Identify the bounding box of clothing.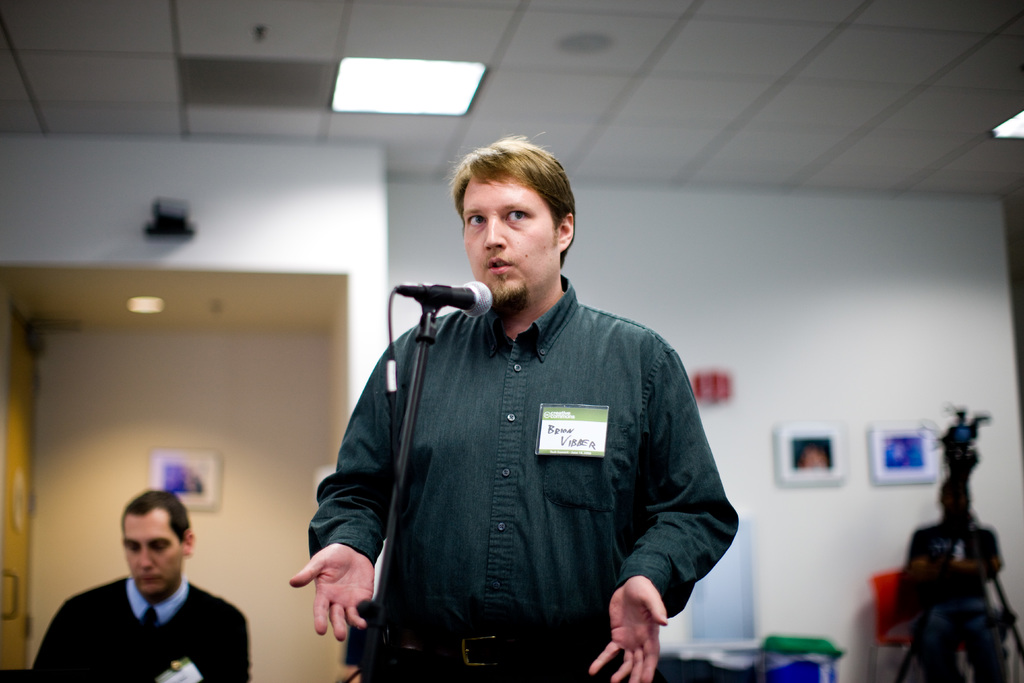
<region>26, 569, 248, 682</region>.
